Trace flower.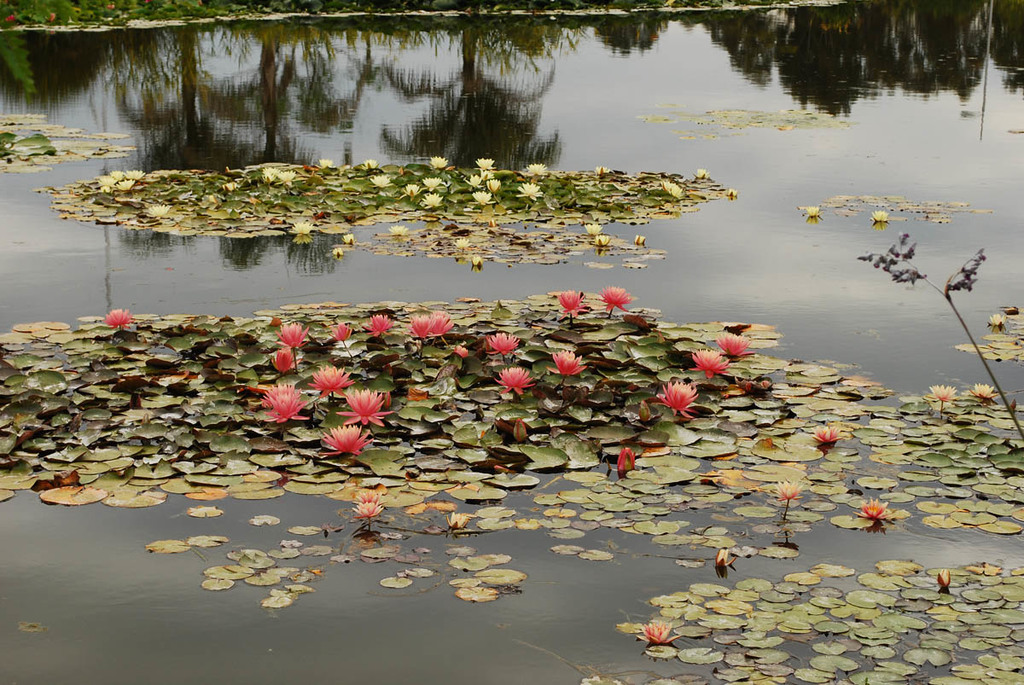
Traced to [x1=713, y1=325, x2=748, y2=358].
